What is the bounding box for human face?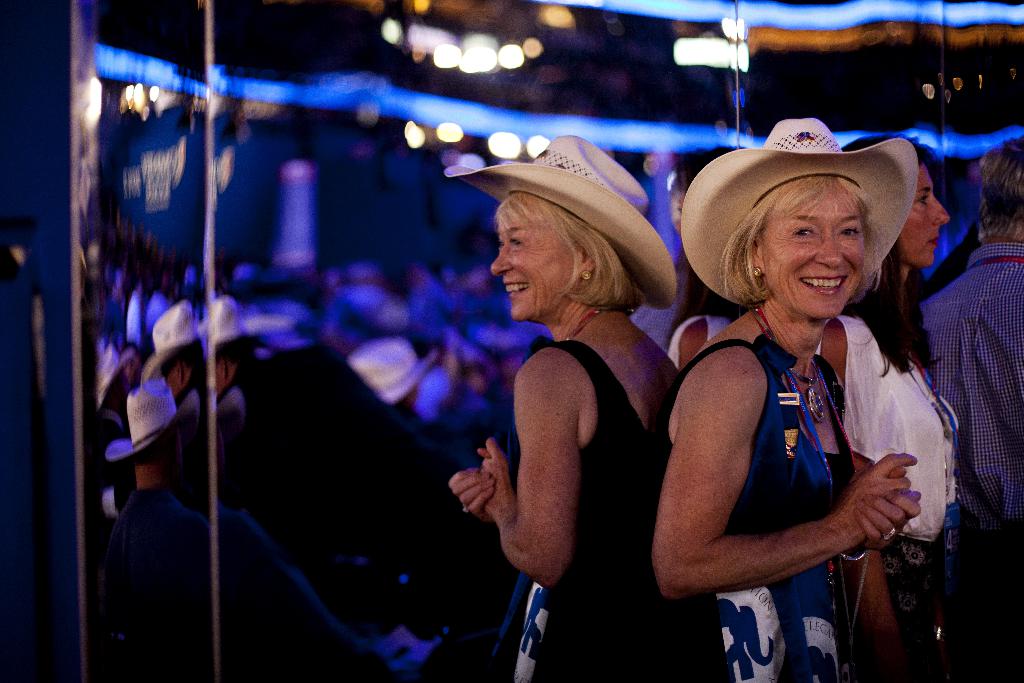
[488,204,575,322].
